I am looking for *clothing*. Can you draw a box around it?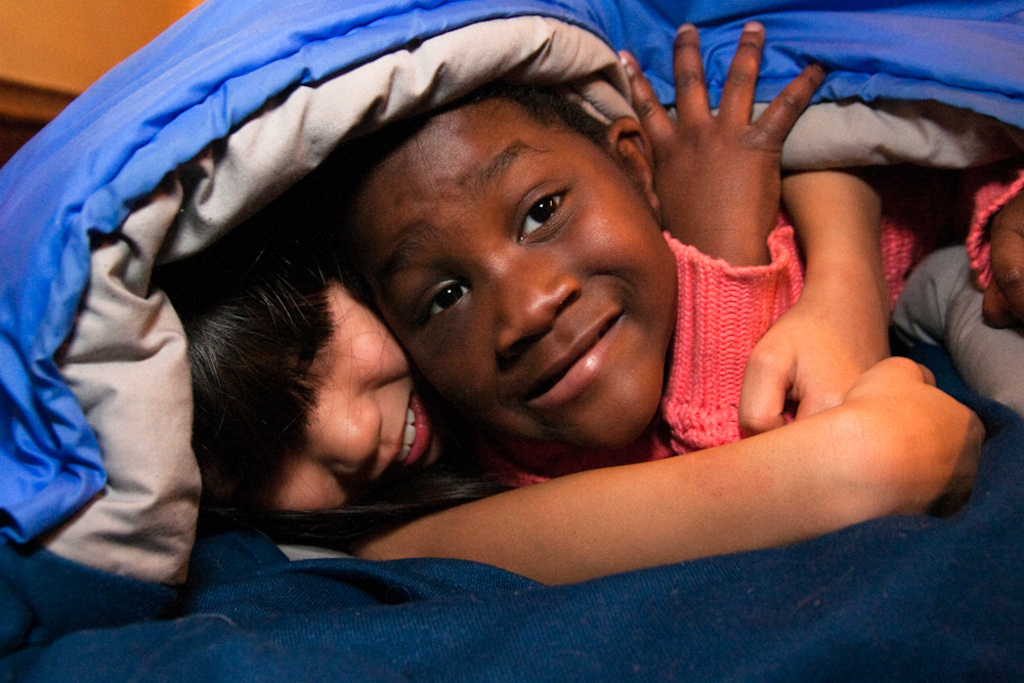
Sure, the bounding box is 492:190:1023:483.
